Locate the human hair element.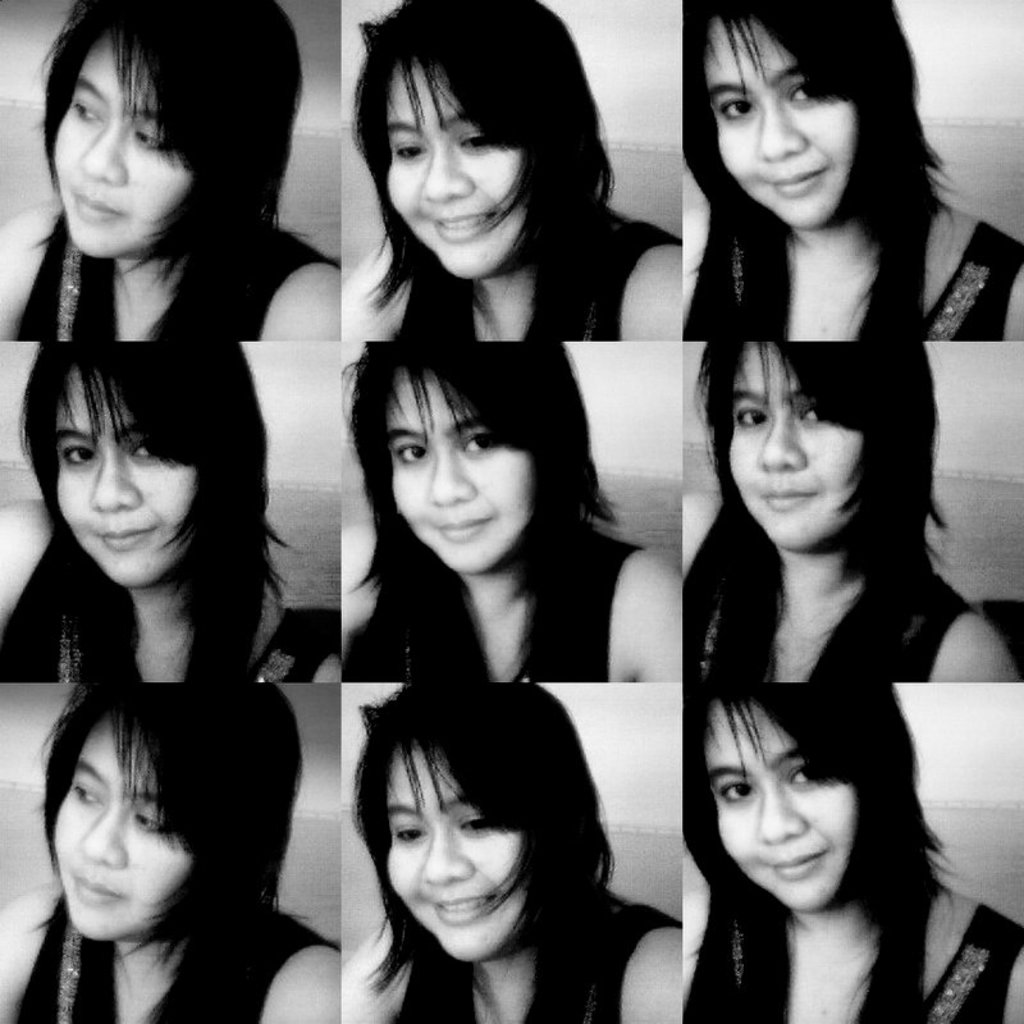
Element bbox: x1=28, y1=681, x2=305, y2=1018.
